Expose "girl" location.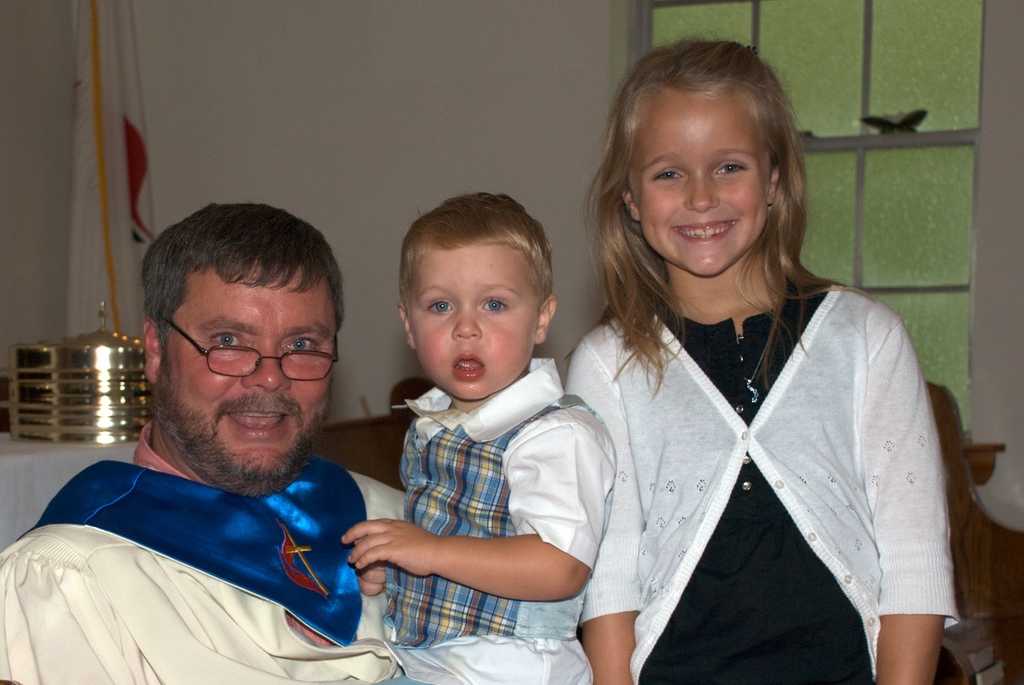
Exposed at {"x1": 563, "y1": 36, "x2": 963, "y2": 684}.
